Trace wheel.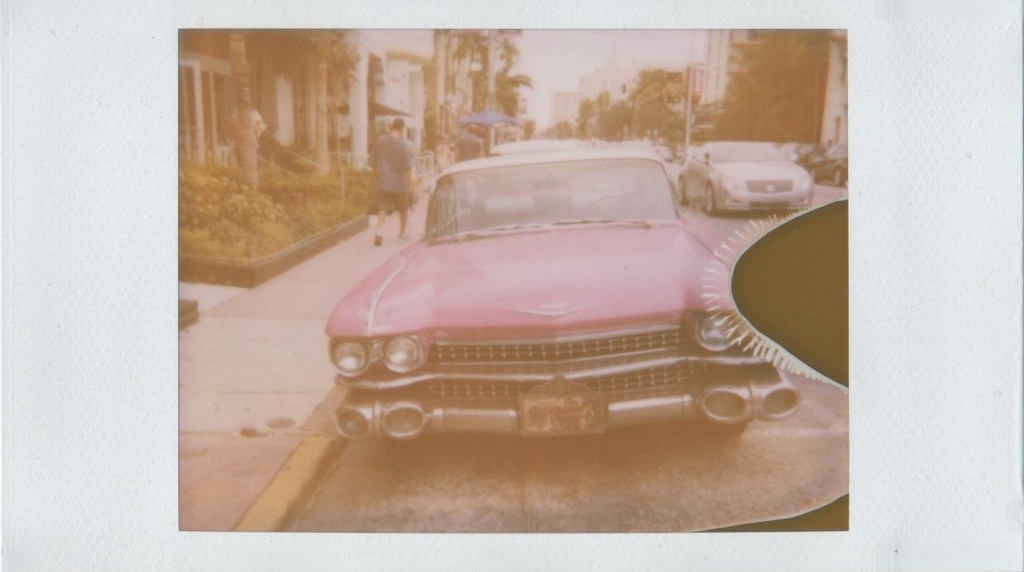
Traced to (left=701, top=185, right=715, bottom=218).
